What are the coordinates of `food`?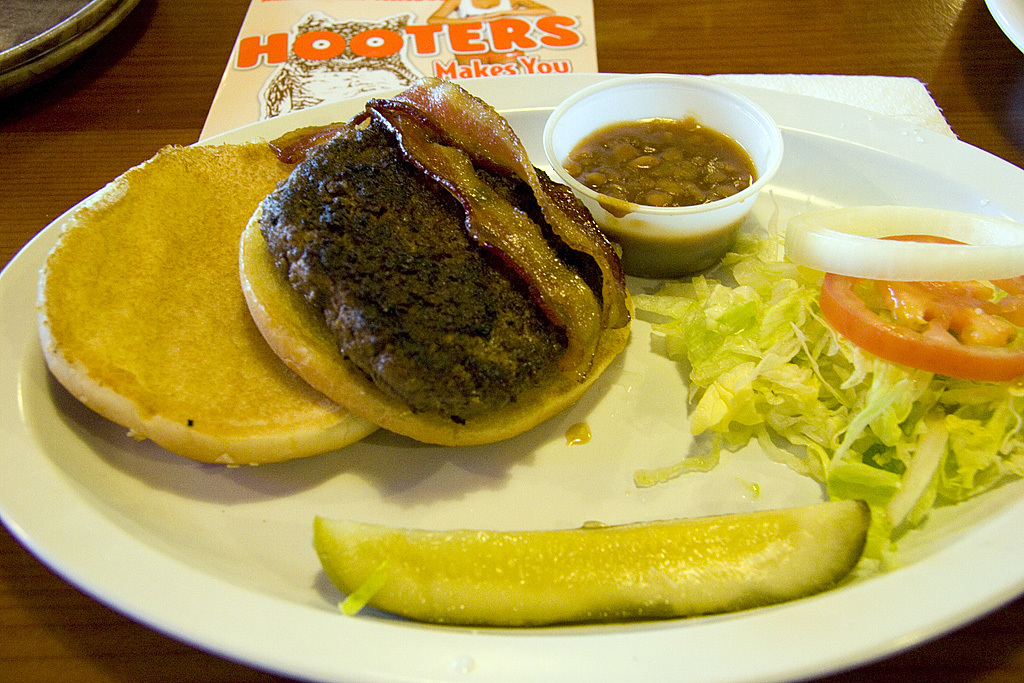
566:121:752:203.
